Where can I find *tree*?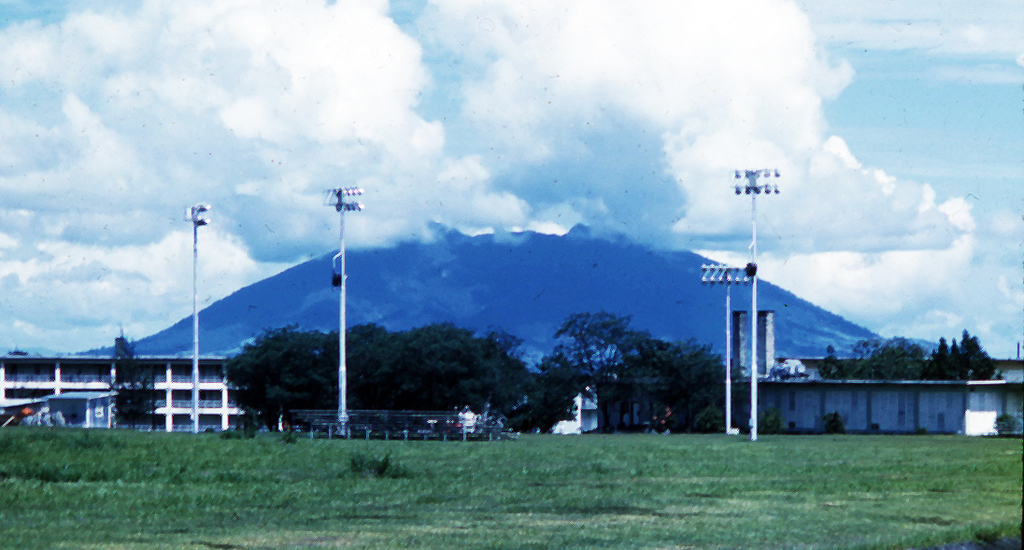
You can find it at (388,314,519,414).
